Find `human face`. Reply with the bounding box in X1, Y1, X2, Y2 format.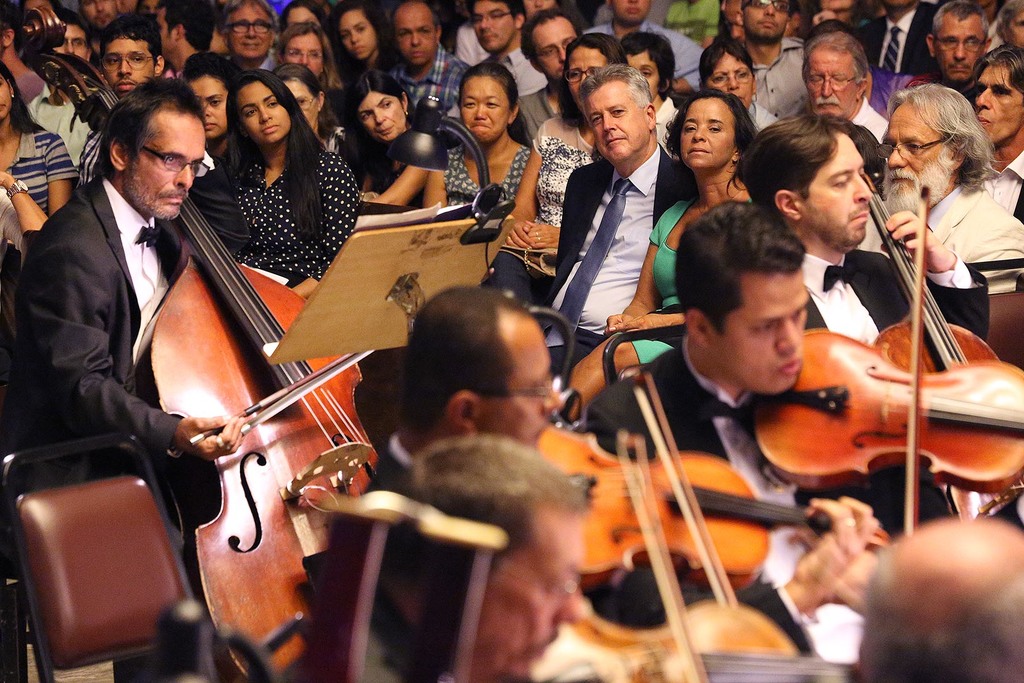
182, 72, 227, 136.
